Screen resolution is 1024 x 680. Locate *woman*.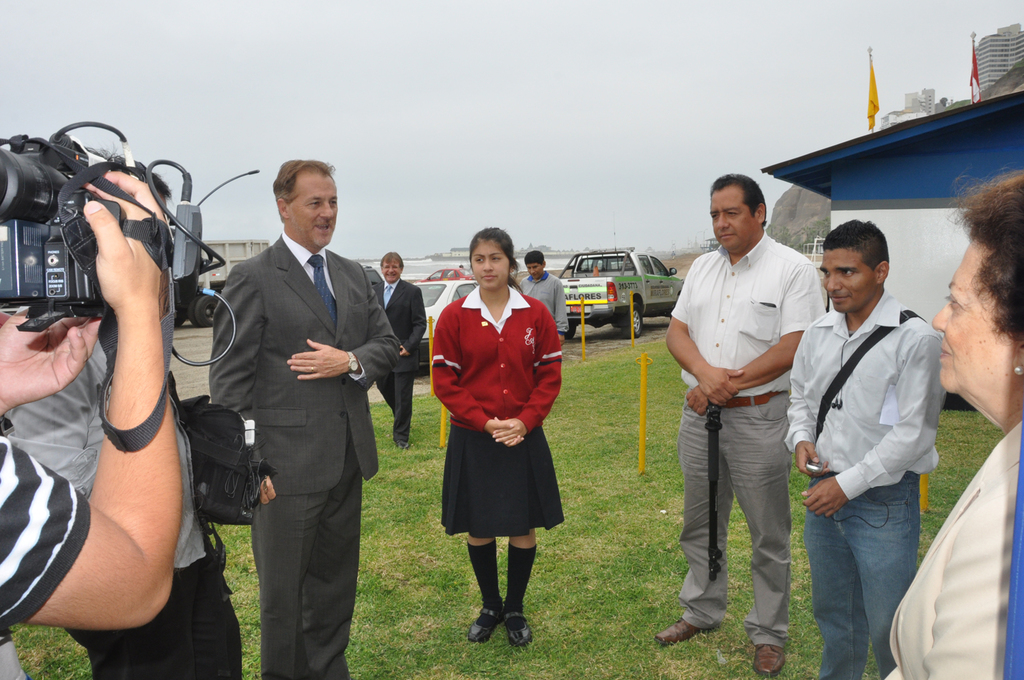
883,156,1023,679.
